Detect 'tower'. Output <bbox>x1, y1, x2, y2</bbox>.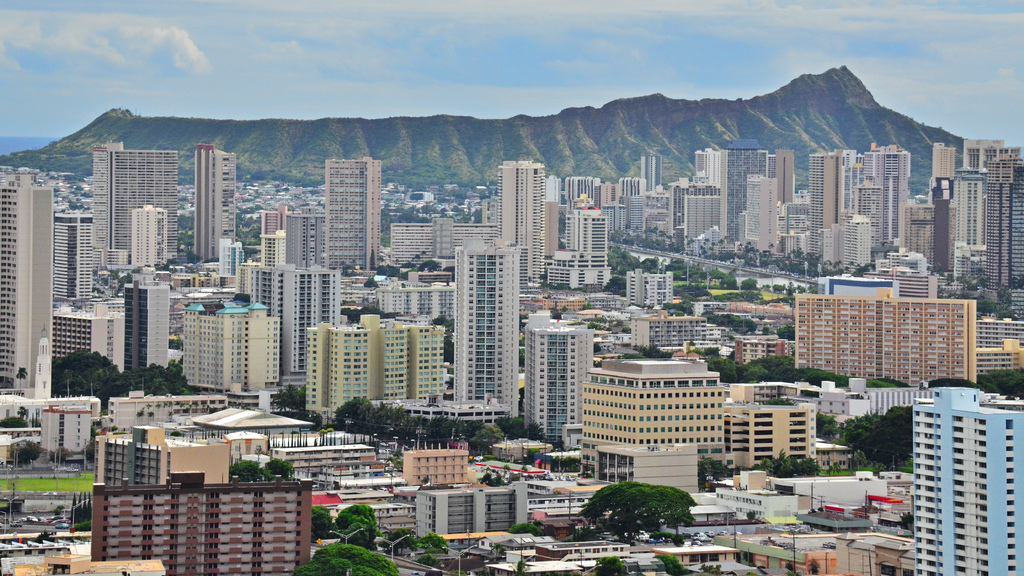
<bbox>132, 207, 165, 267</bbox>.
